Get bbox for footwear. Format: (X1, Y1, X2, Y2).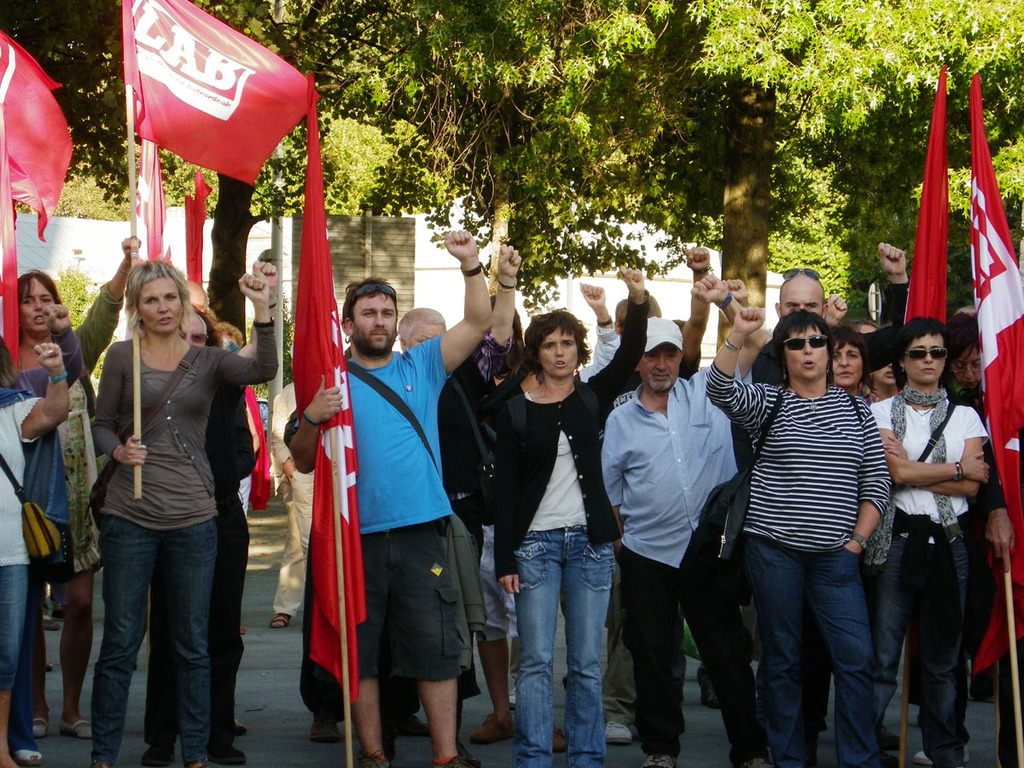
(552, 724, 567, 751).
